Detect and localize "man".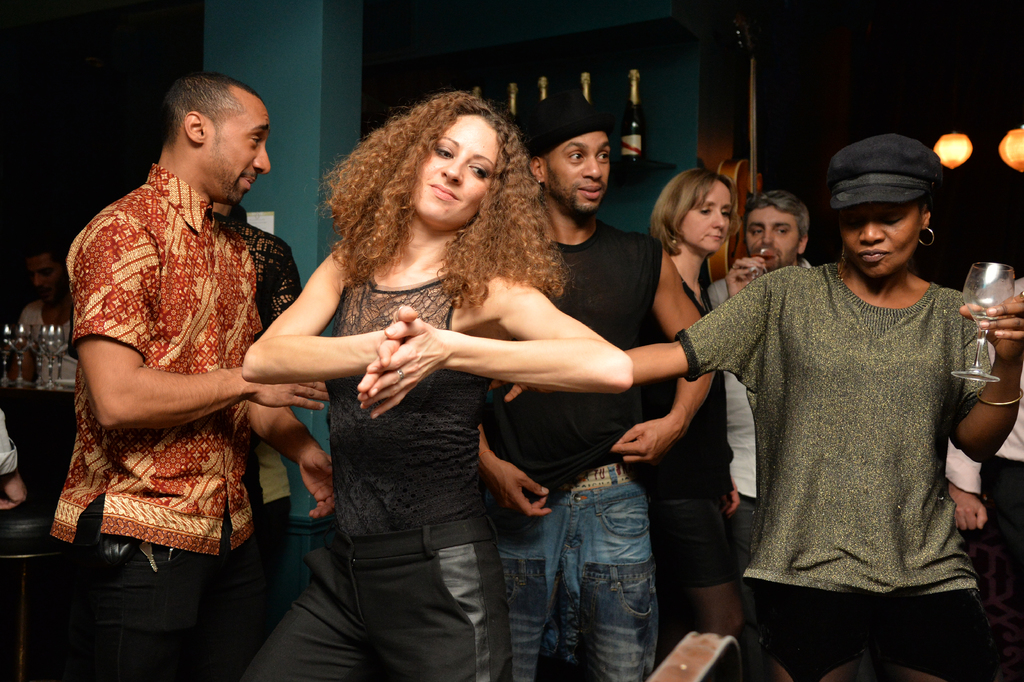
Localized at (41, 56, 320, 630).
